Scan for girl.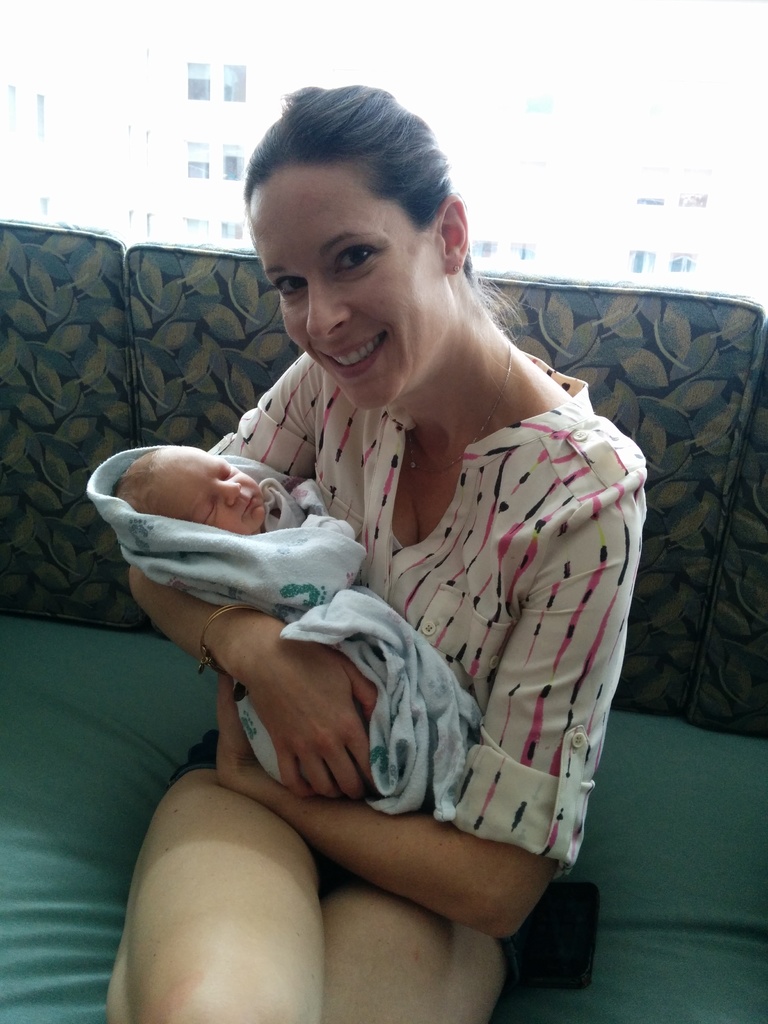
Scan result: [105,63,645,1023].
